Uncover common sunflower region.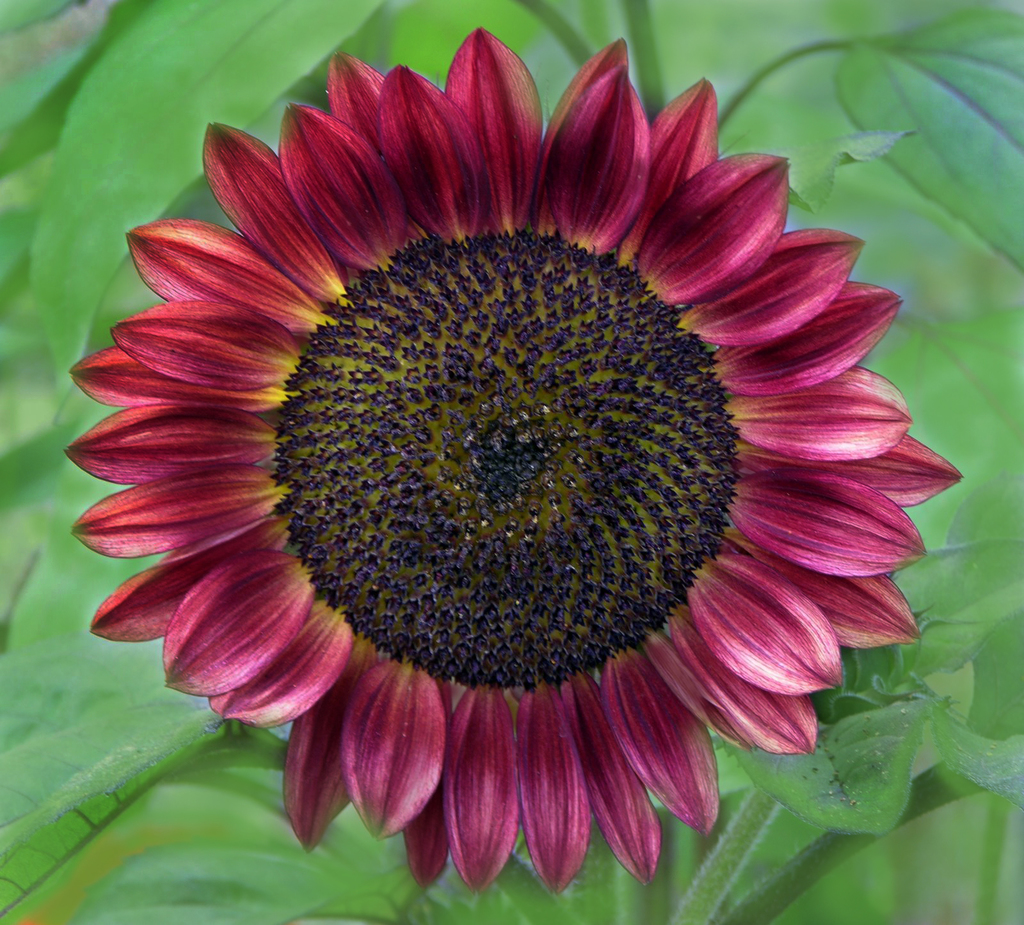
Uncovered: [x1=64, y1=24, x2=963, y2=896].
